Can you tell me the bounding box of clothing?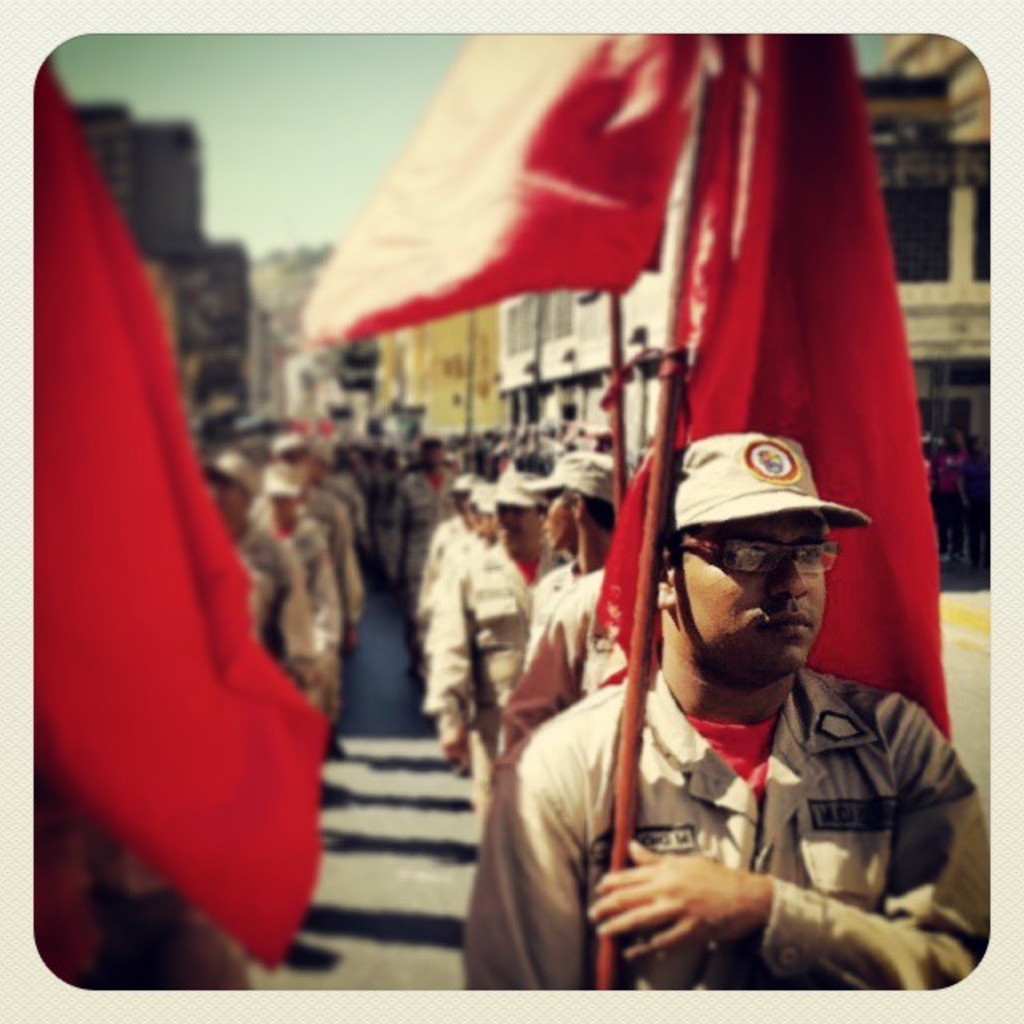
502 565 630 757.
